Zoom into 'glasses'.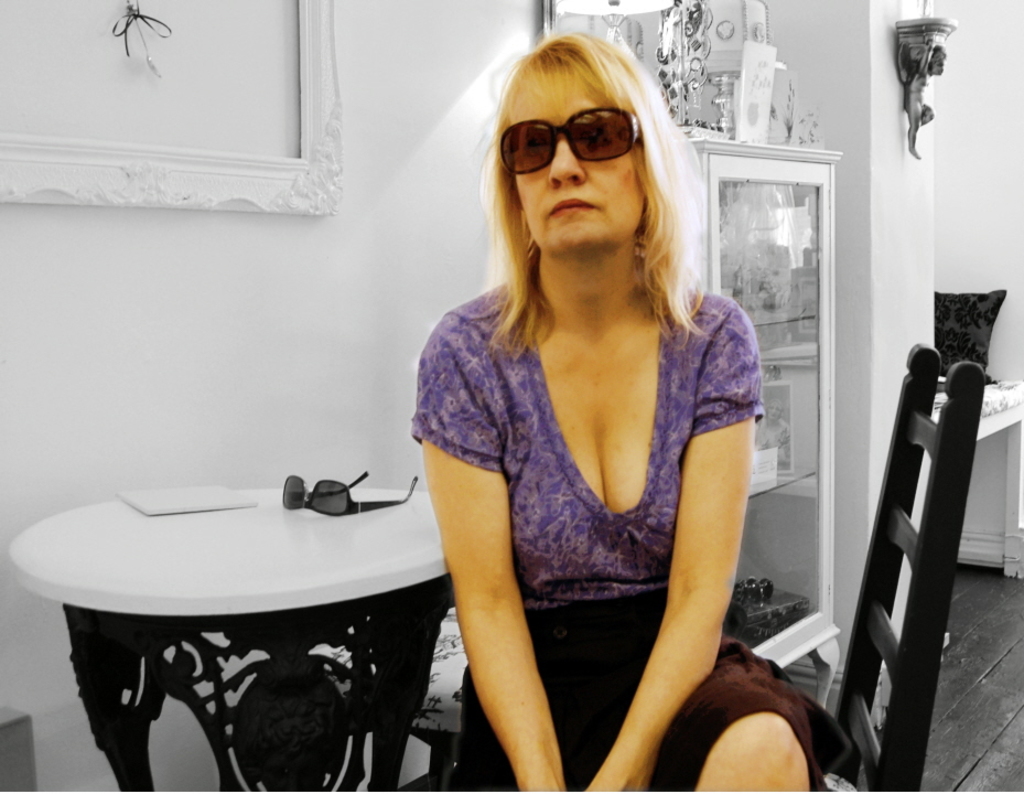
Zoom target: 496,106,645,176.
